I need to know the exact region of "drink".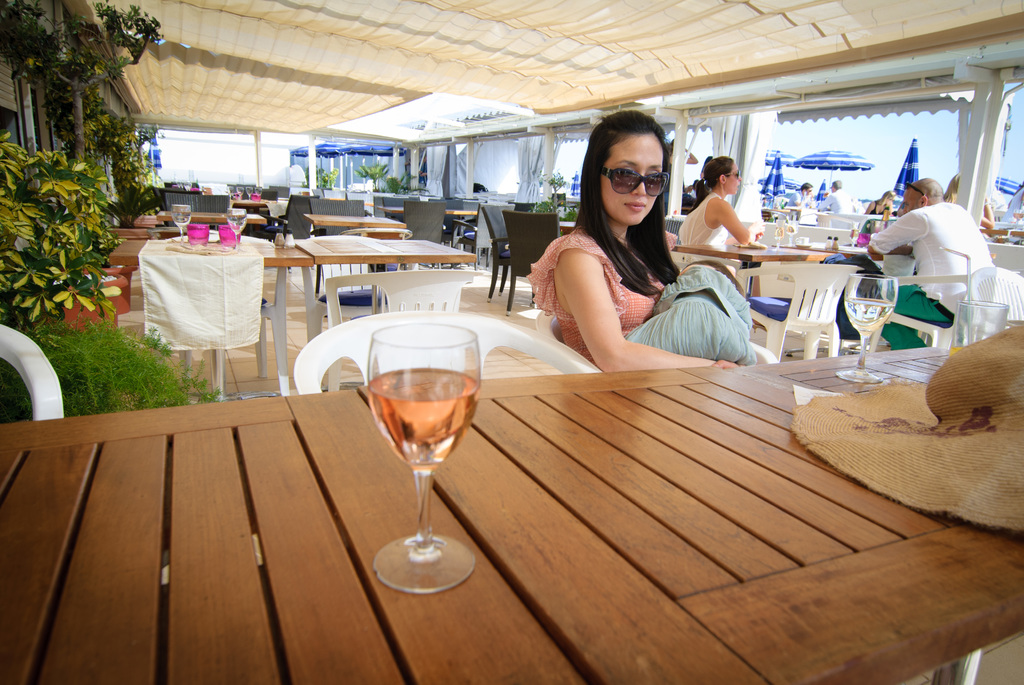
Region: <bbox>228, 215, 247, 237</bbox>.
